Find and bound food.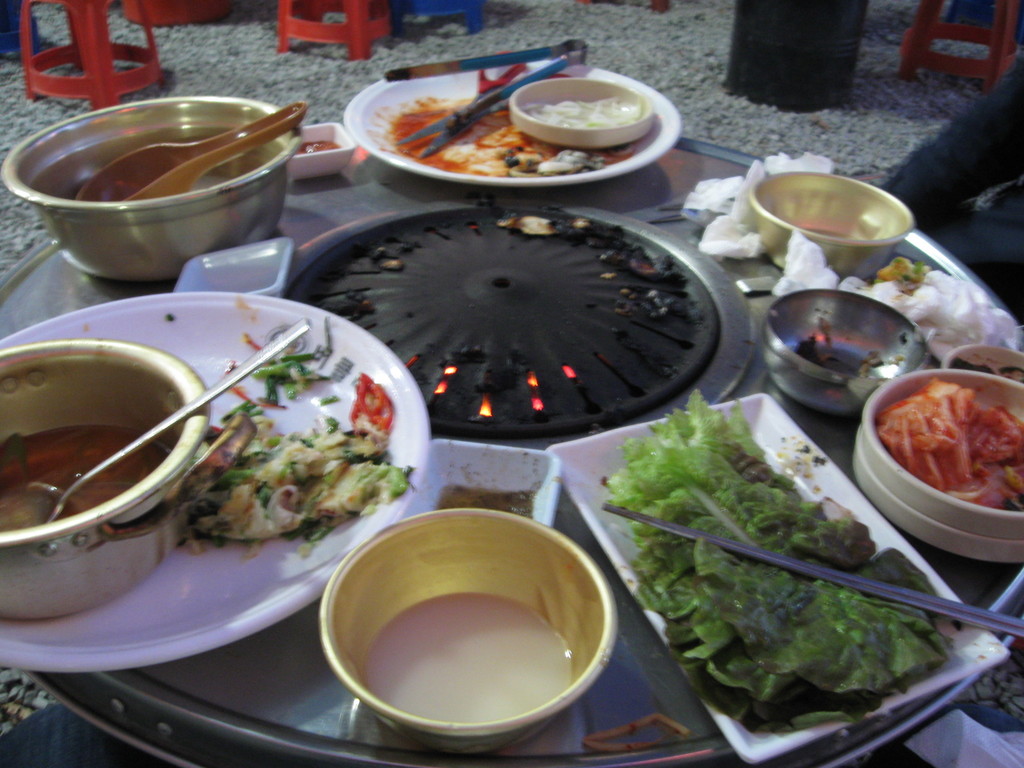
Bound: 148:325:395:578.
